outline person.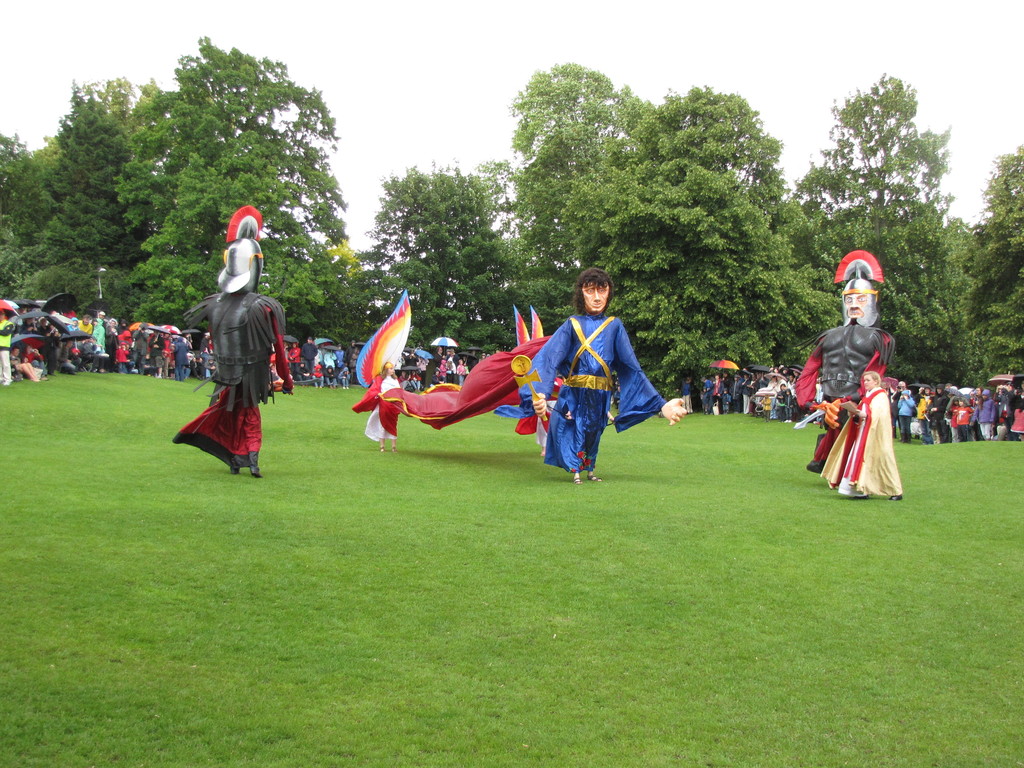
Outline: BBox(146, 328, 166, 378).
